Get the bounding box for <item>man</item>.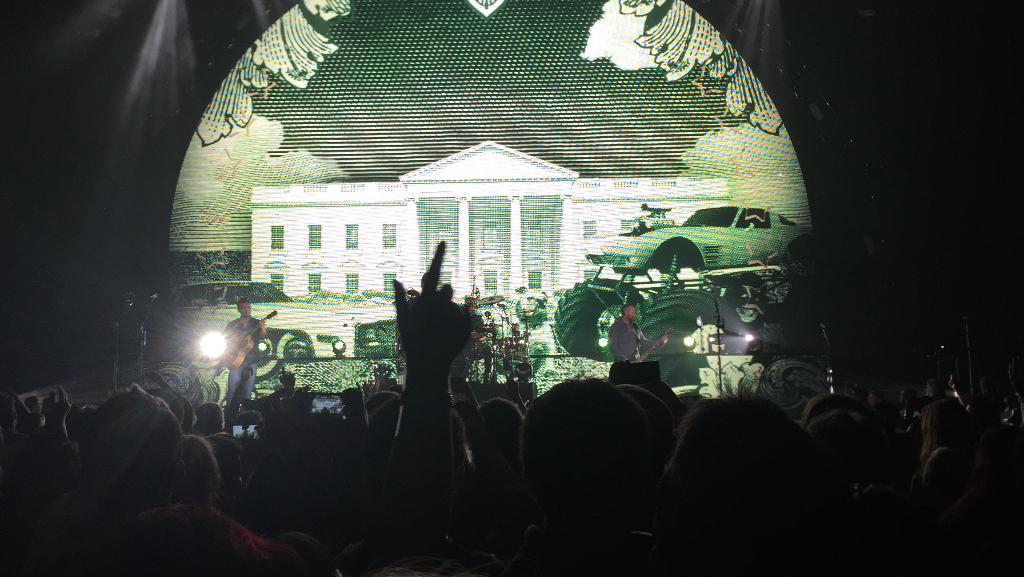
rect(223, 299, 273, 402).
